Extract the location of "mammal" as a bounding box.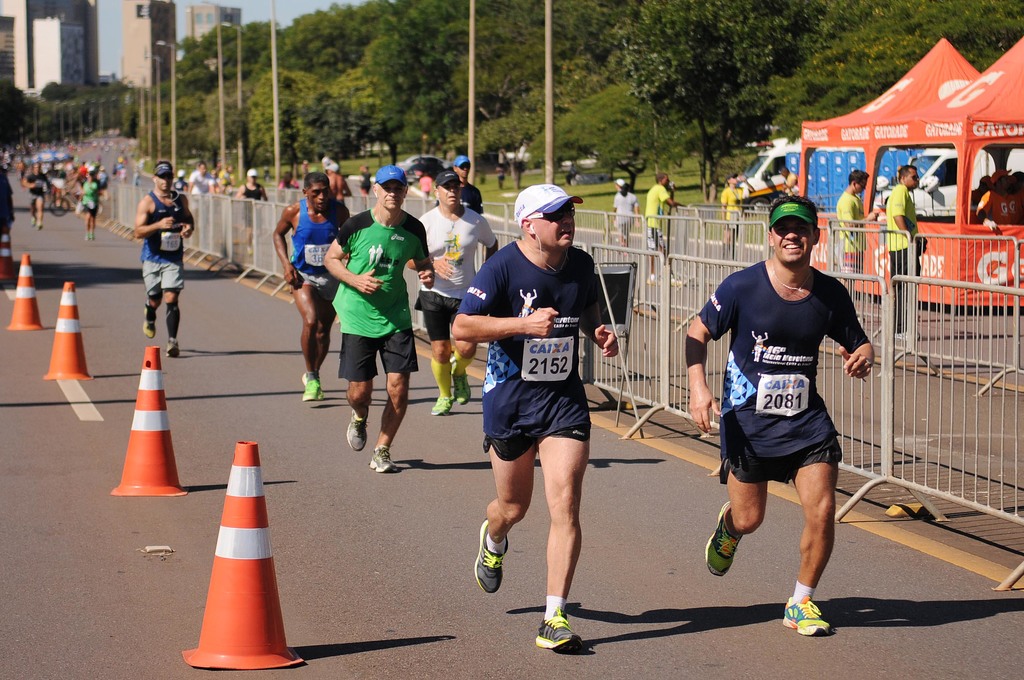
21/161/53/231.
